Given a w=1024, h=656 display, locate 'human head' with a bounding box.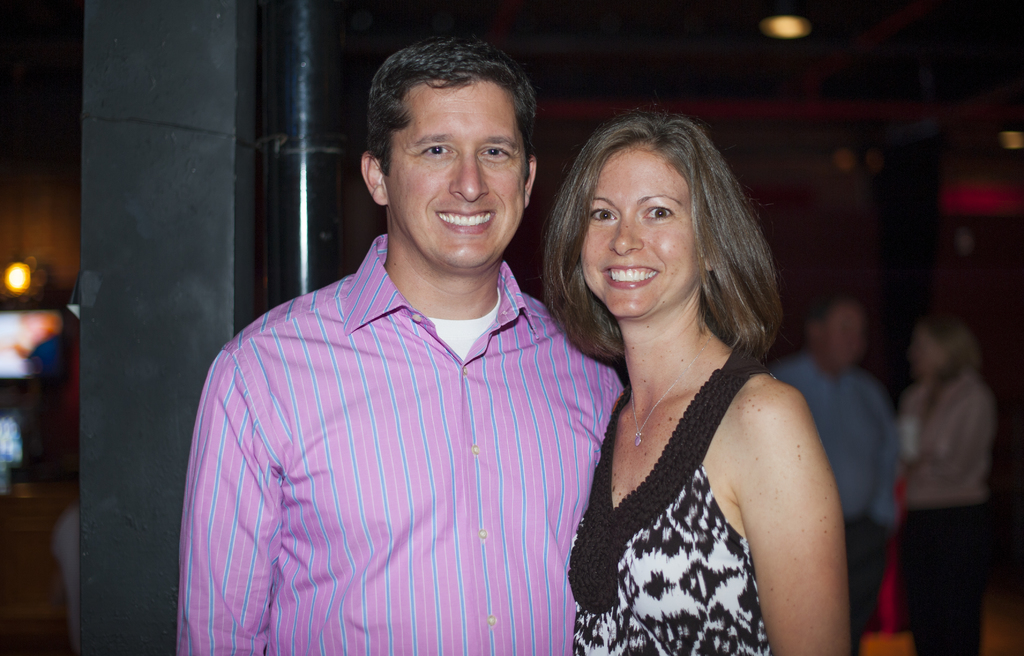
Located: box(550, 105, 771, 317).
